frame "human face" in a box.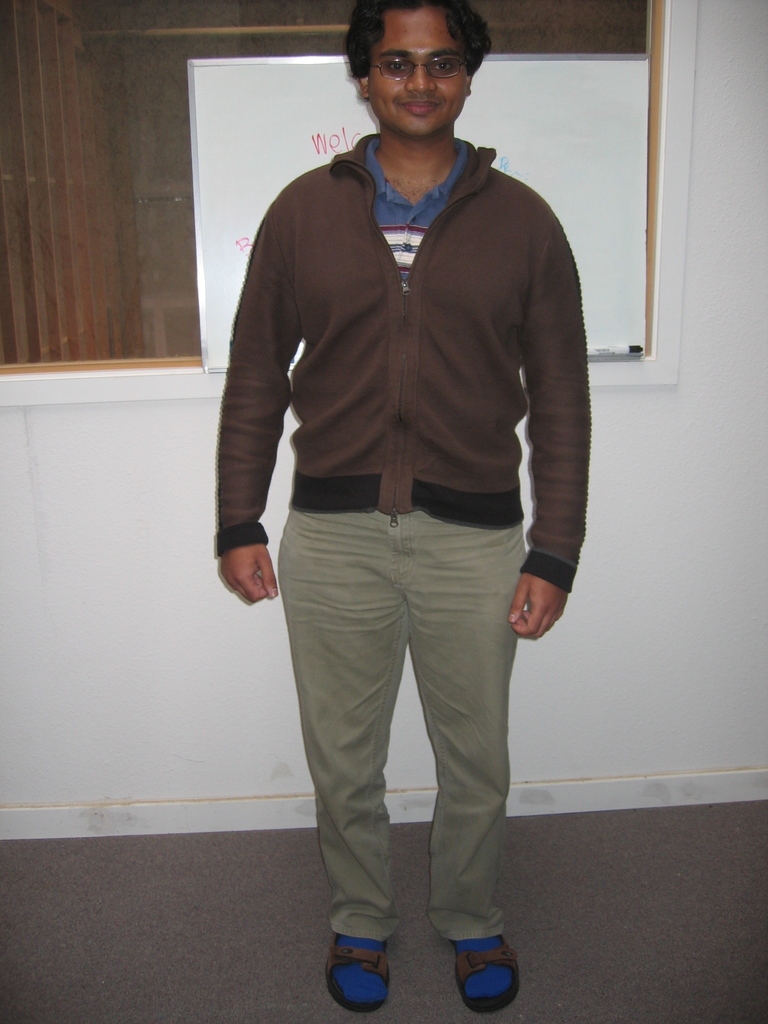
[x1=365, y1=6, x2=466, y2=138].
